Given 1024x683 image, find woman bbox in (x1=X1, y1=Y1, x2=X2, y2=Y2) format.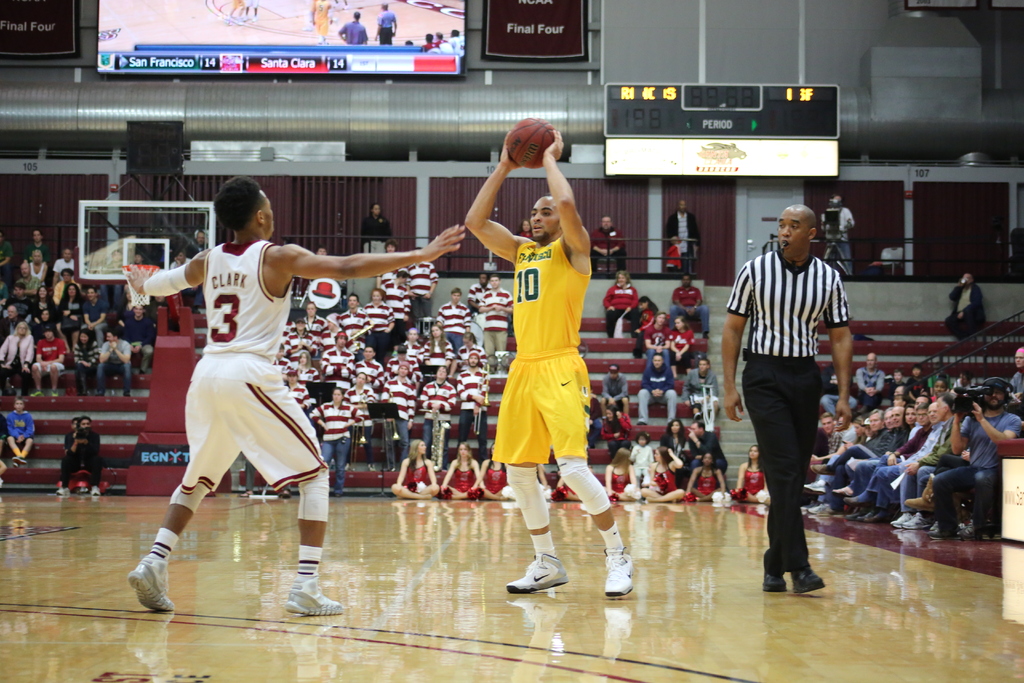
(x1=604, y1=444, x2=637, y2=500).
